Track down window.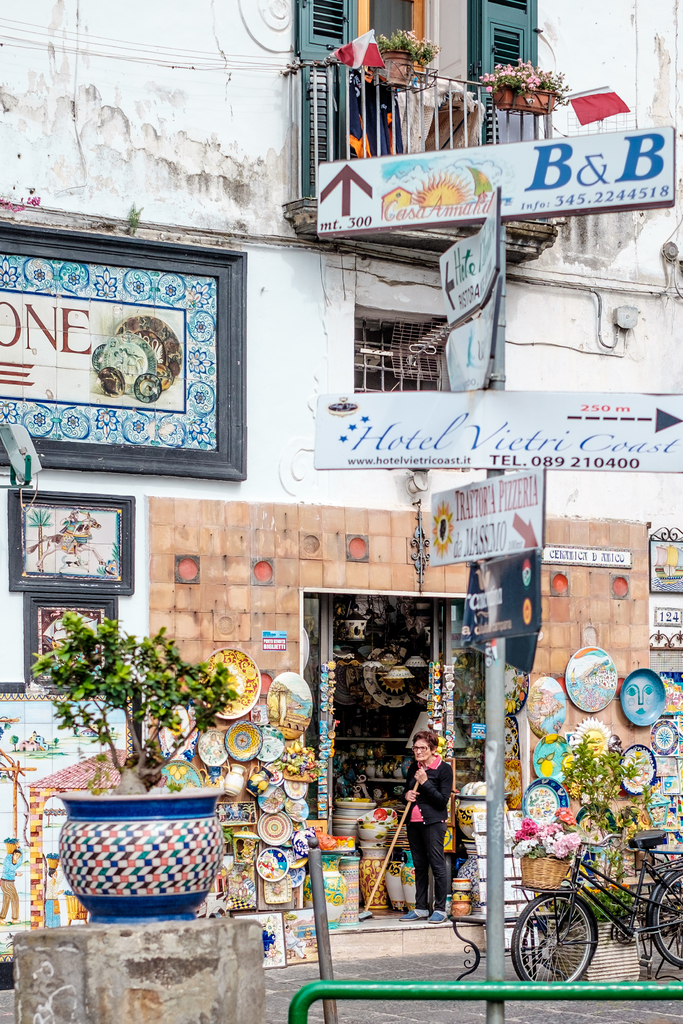
Tracked to box=[352, 316, 444, 391].
